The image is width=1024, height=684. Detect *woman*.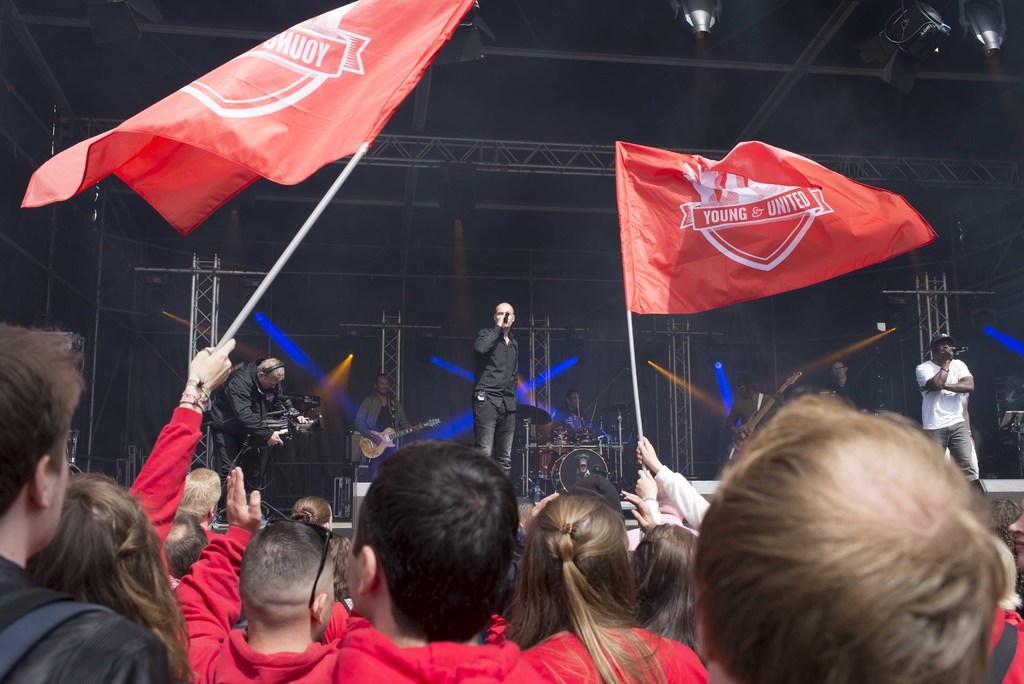
Detection: 32,471,202,683.
